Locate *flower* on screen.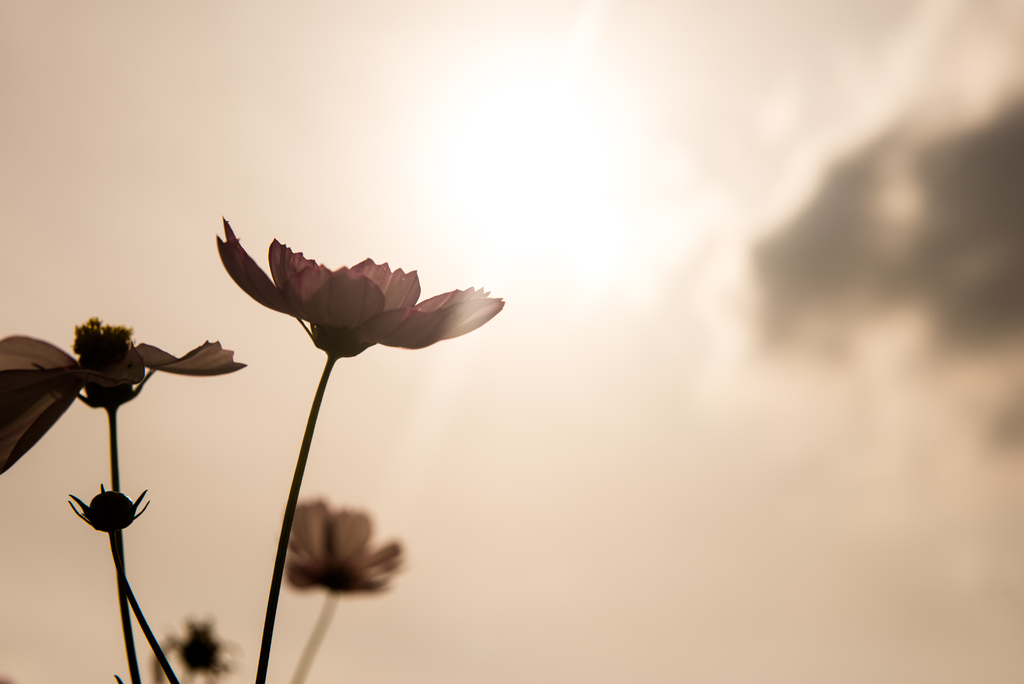
On screen at <bbox>0, 315, 246, 473</bbox>.
